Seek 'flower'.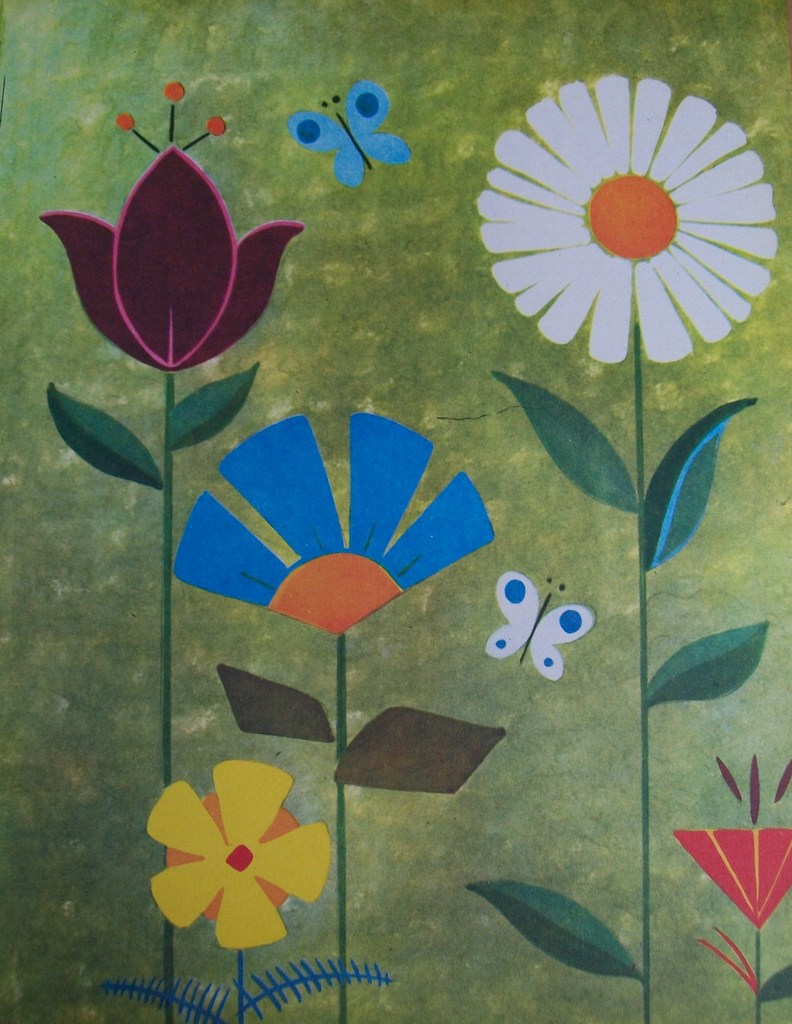
(x1=166, y1=413, x2=499, y2=636).
